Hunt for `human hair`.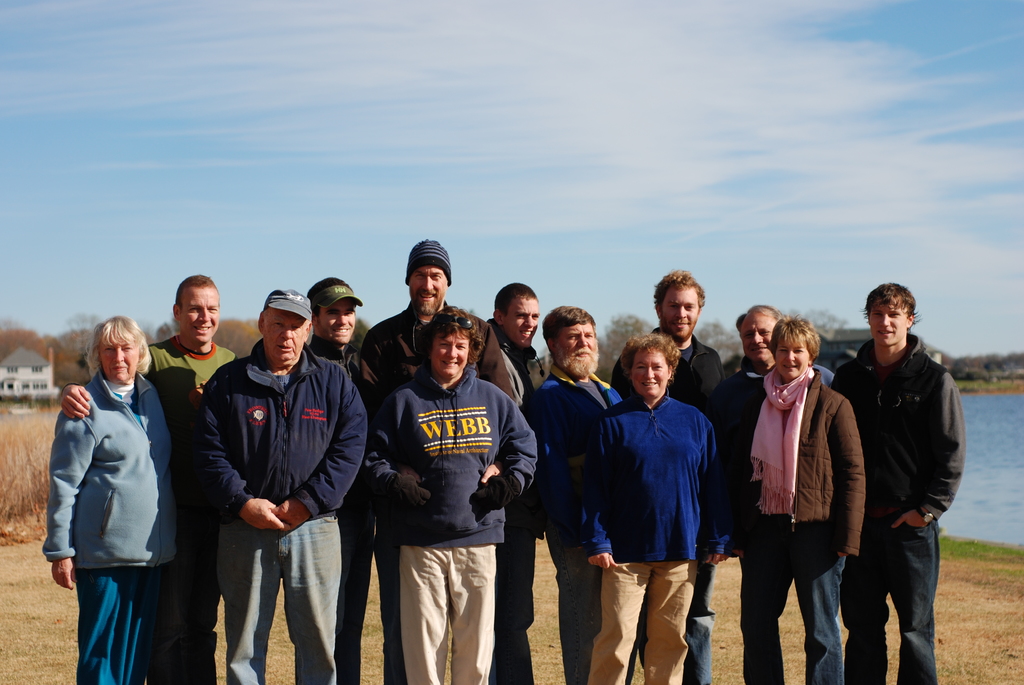
Hunted down at detection(541, 304, 595, 357).
